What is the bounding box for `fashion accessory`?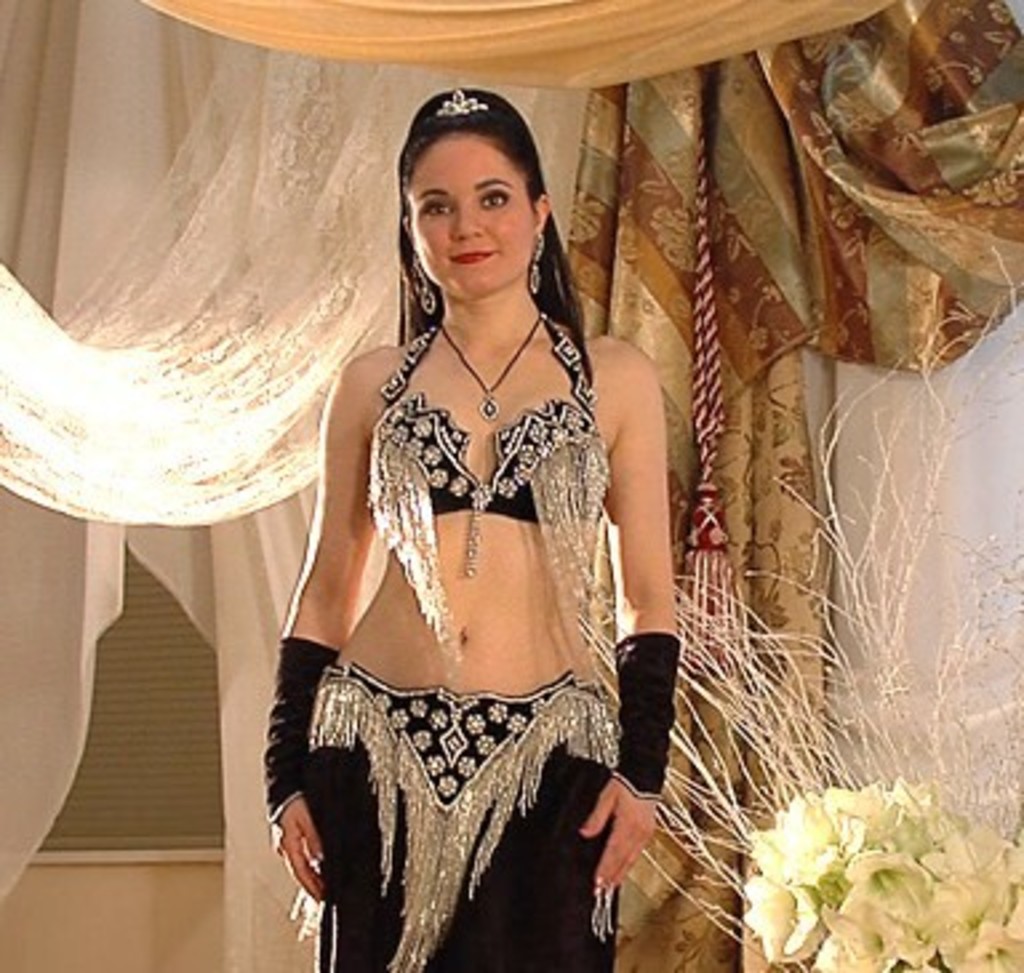
<box>429,88,491,120</box>.
